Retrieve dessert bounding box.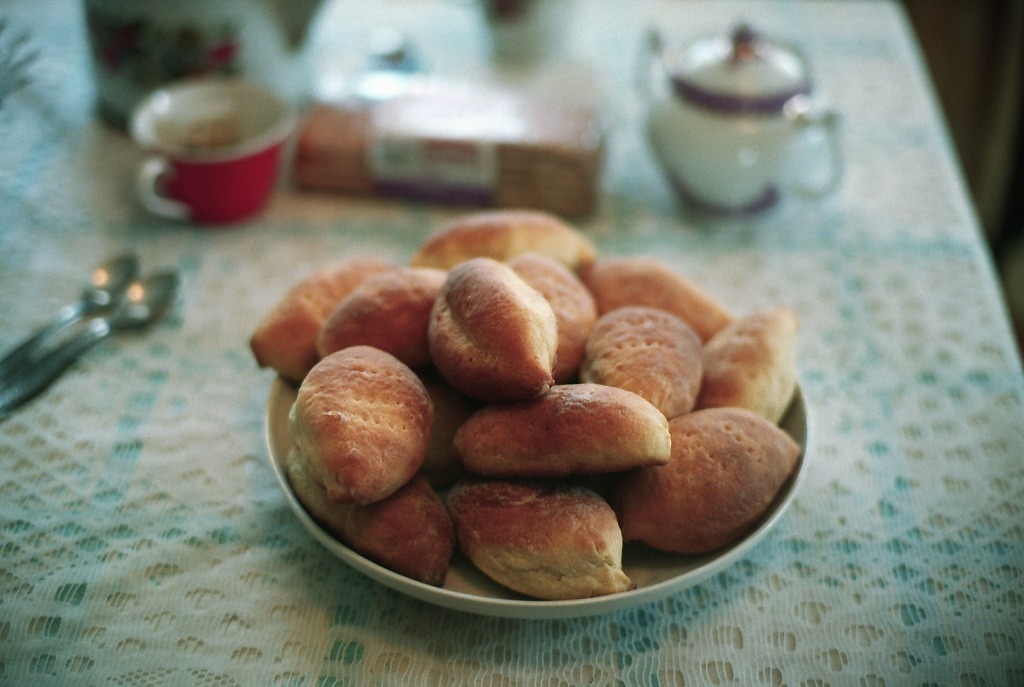
Bounding box: bbox=[281, 351, 429, 505].
